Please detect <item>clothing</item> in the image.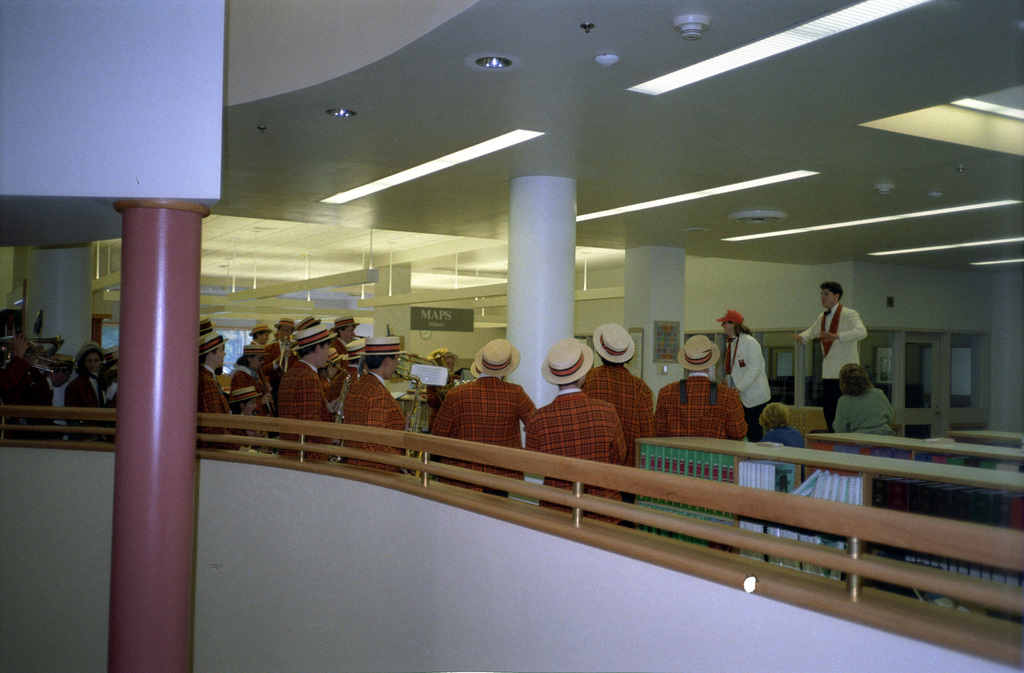
(343,367,415,487).
